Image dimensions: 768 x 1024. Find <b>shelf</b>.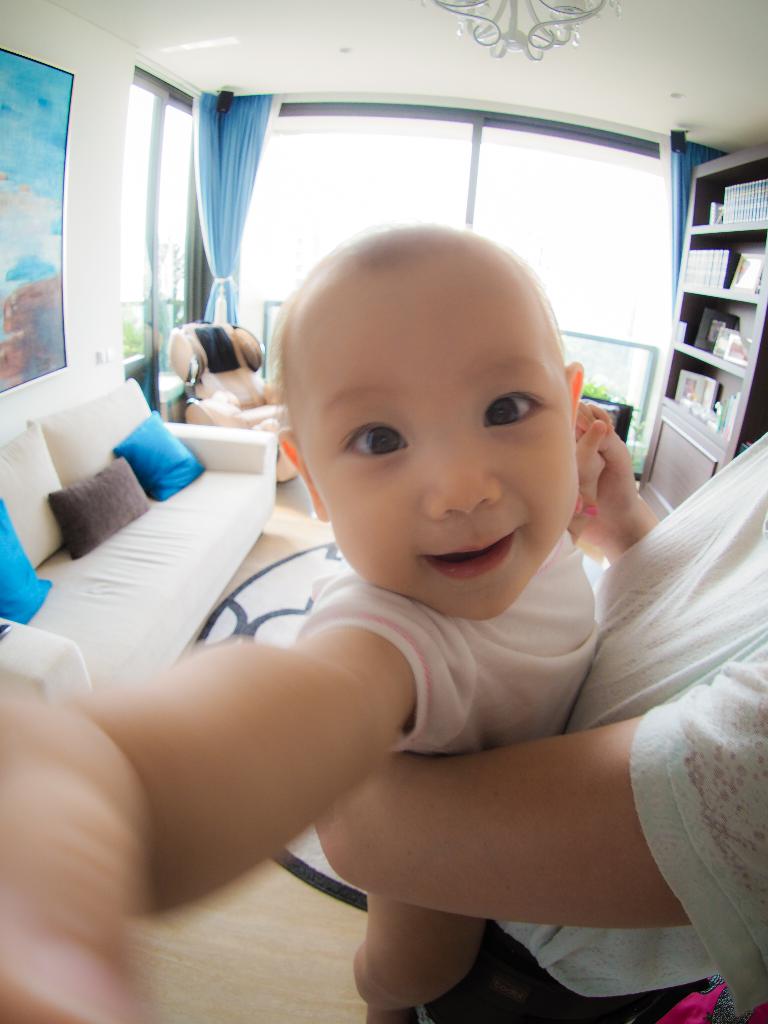
(645,372,757,440).
